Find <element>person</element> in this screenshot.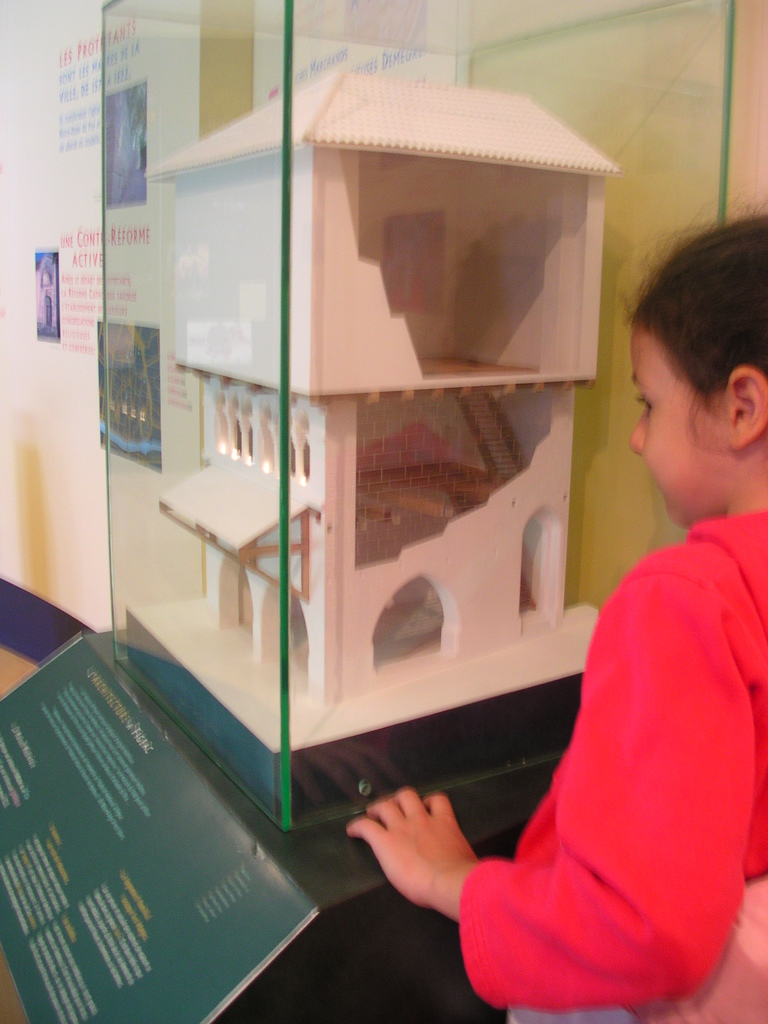
The bounding box for <element>person</element> is select_region(469, 267, 762, 1023).
